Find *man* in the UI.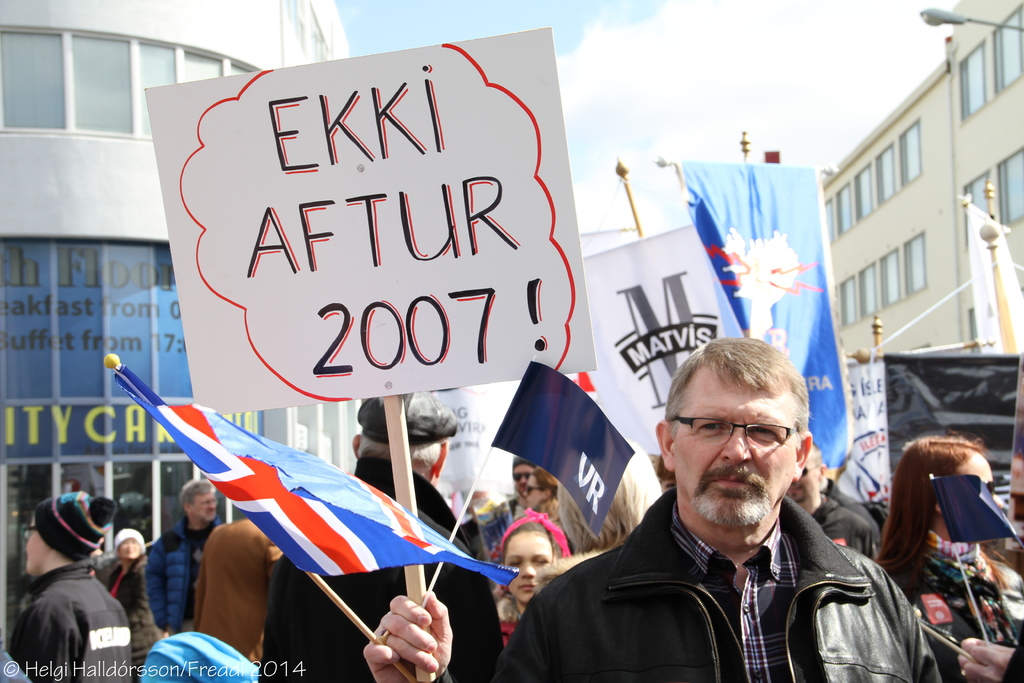
UI element at 785,439,877,558.
